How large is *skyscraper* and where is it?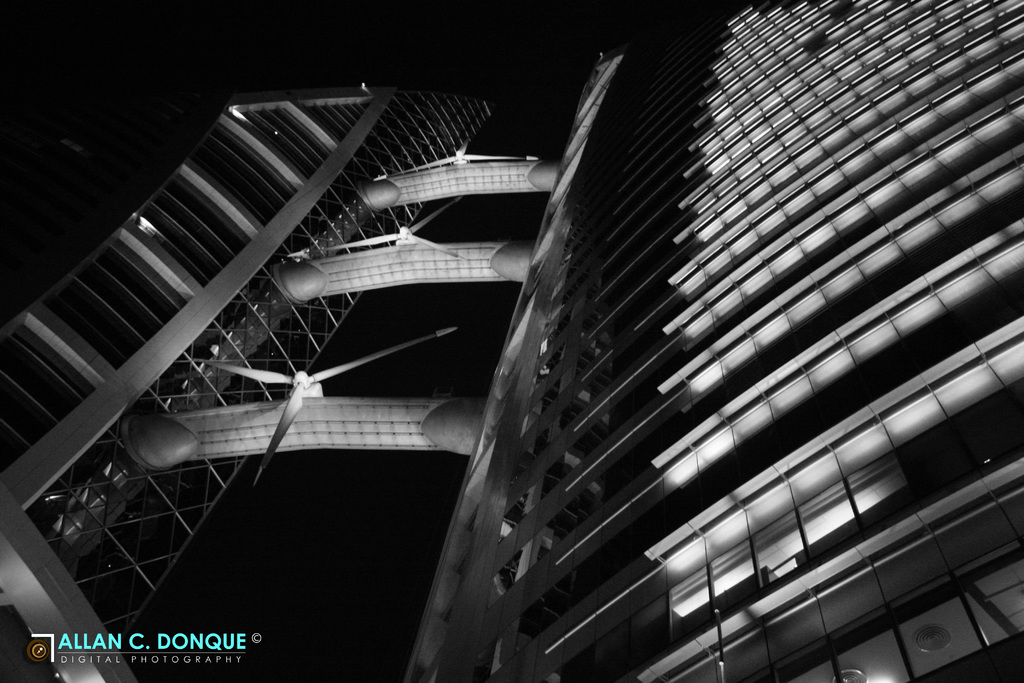
Bounding box: (0,80,497,682).
